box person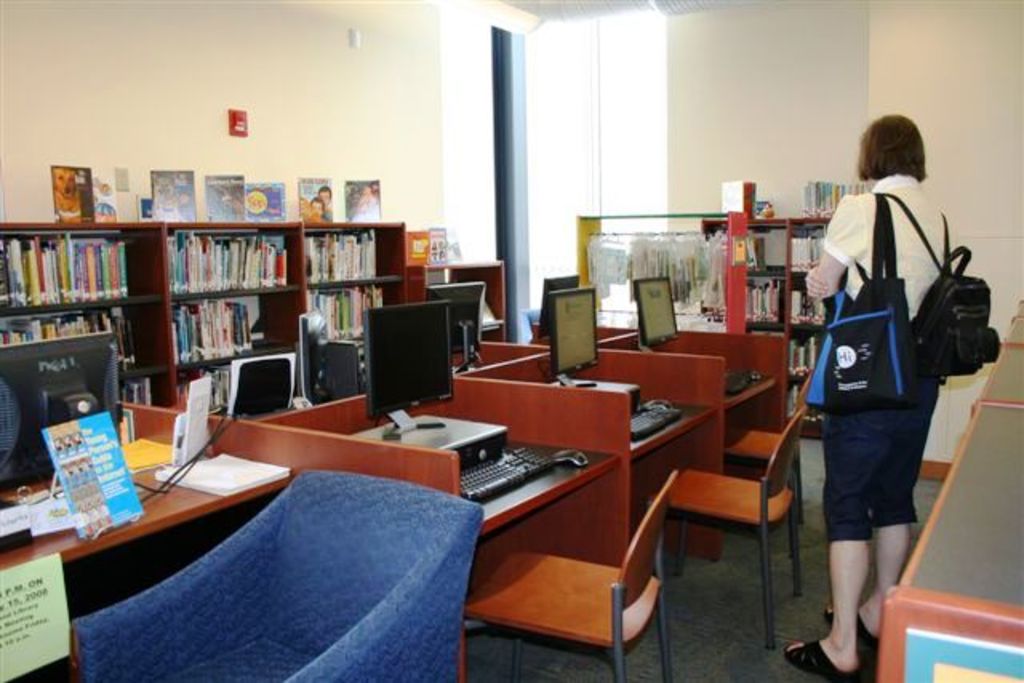
Rect(794, 86, 976, 682)
